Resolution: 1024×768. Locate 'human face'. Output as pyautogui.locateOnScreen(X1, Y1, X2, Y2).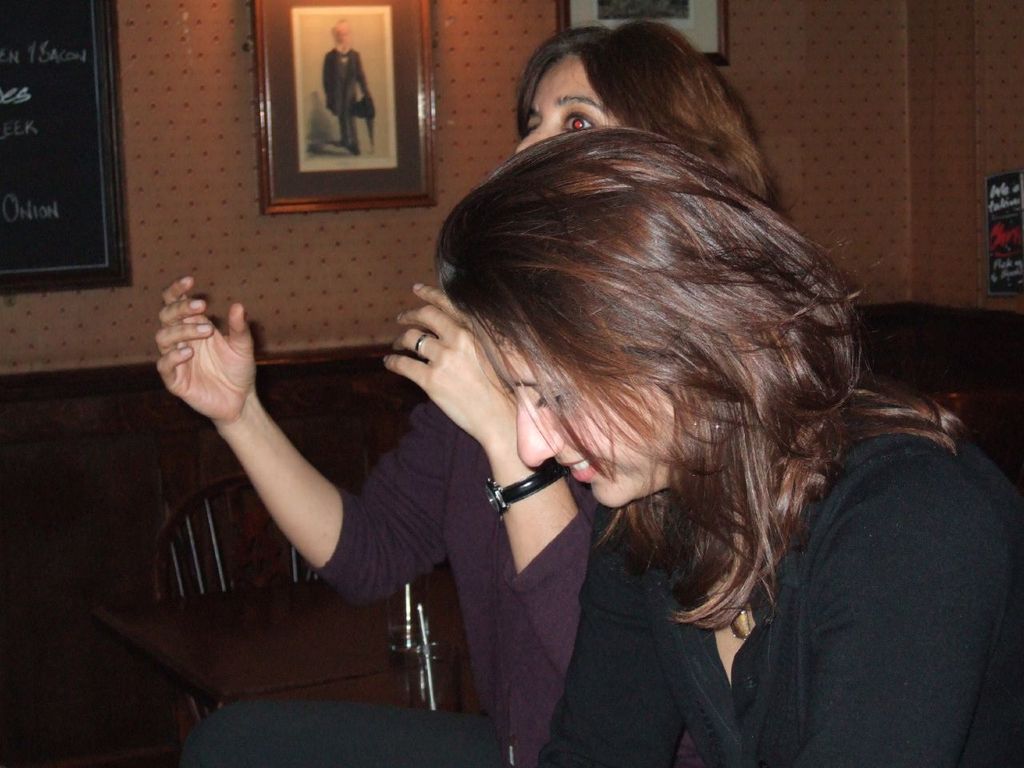
pyautogui.locateOnScreen(483, 317, 670, 510).
